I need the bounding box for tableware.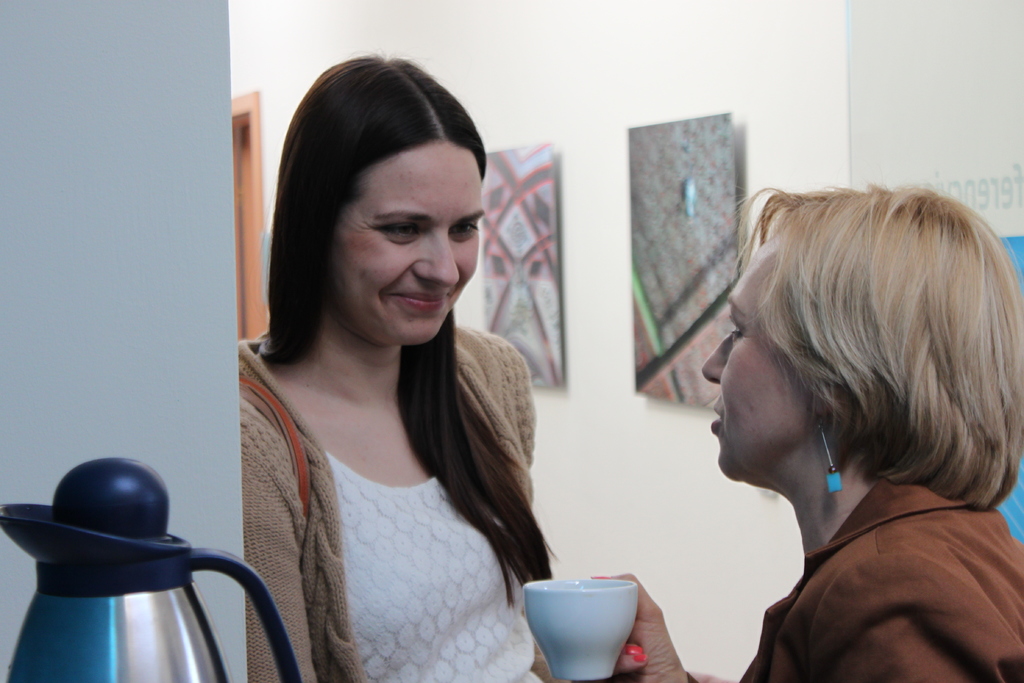
Here it is: select_region(0, 458, 303, 682).
